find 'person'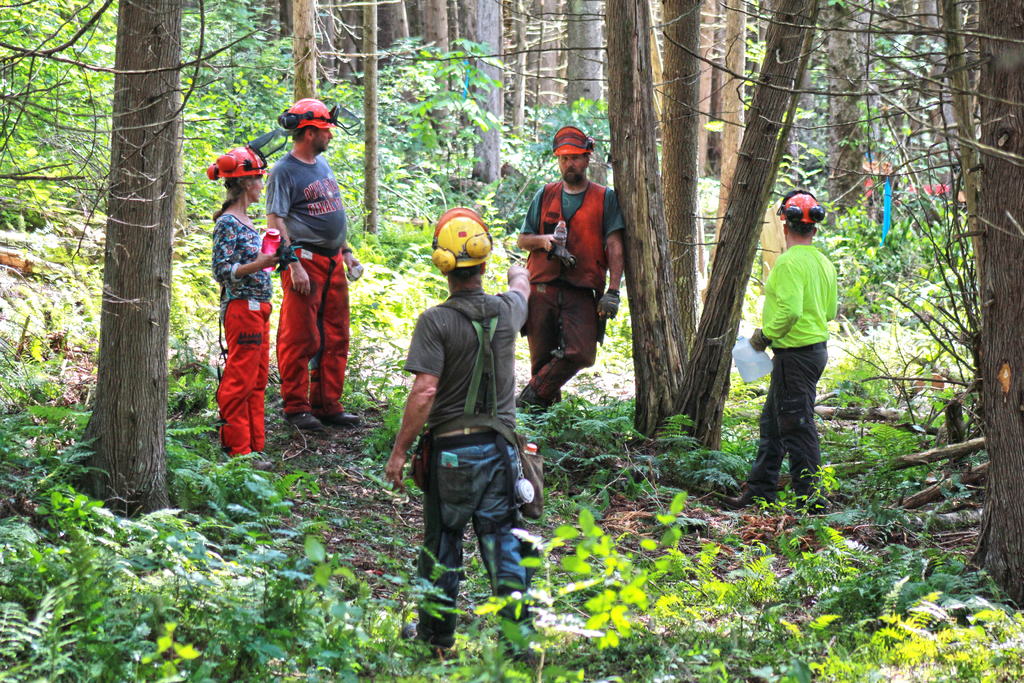
Rect(511, 129, 618, 418)
